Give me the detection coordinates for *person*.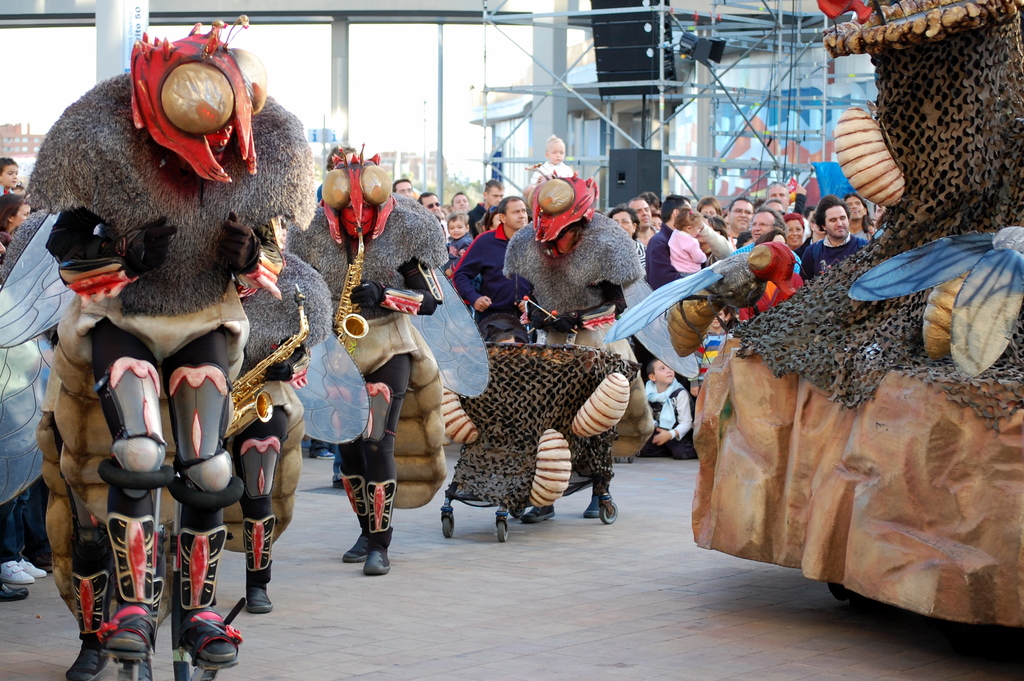
bbox=[642, 198, 710, 300].
